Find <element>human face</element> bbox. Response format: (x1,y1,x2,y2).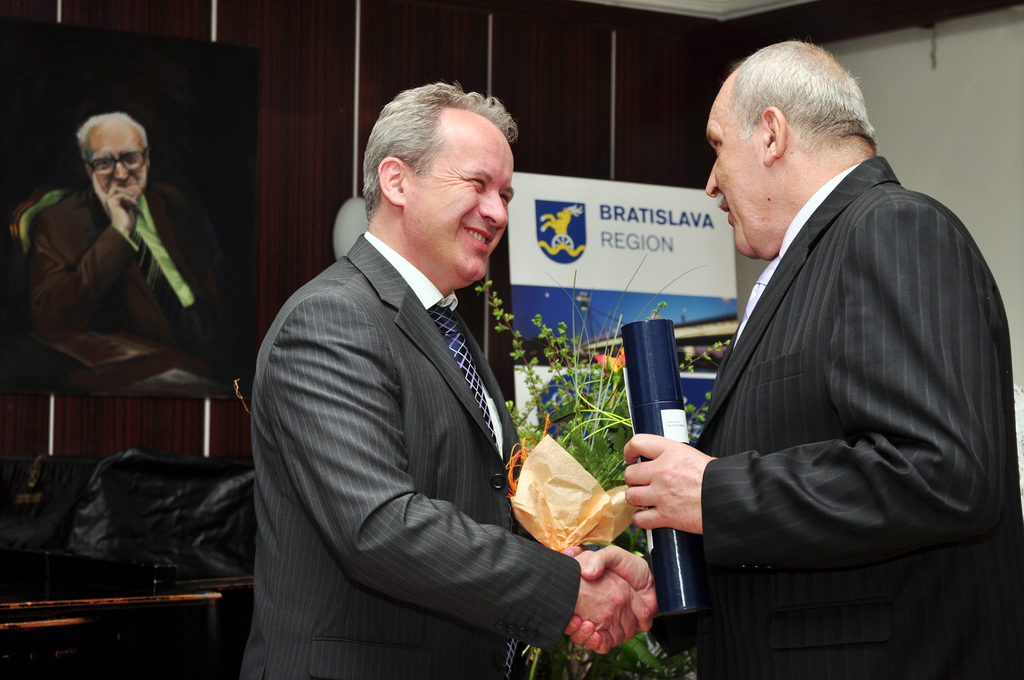
(701,105,762,254).
